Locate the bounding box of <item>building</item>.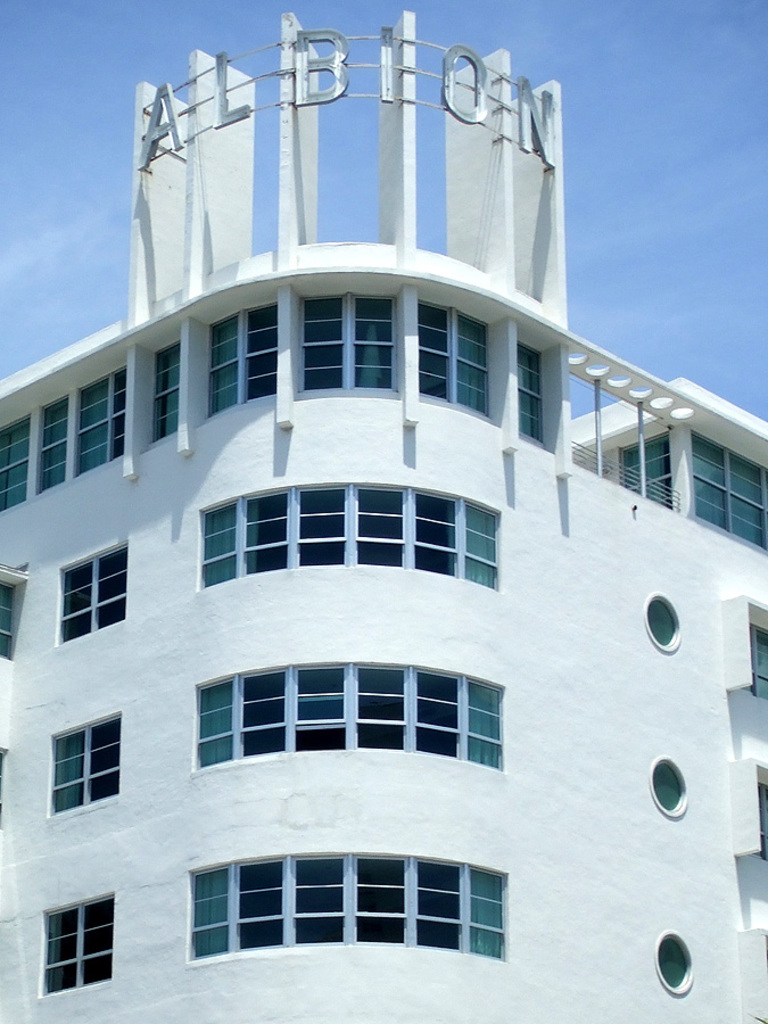
Bounding box: 0, 0, 767, 1023.
